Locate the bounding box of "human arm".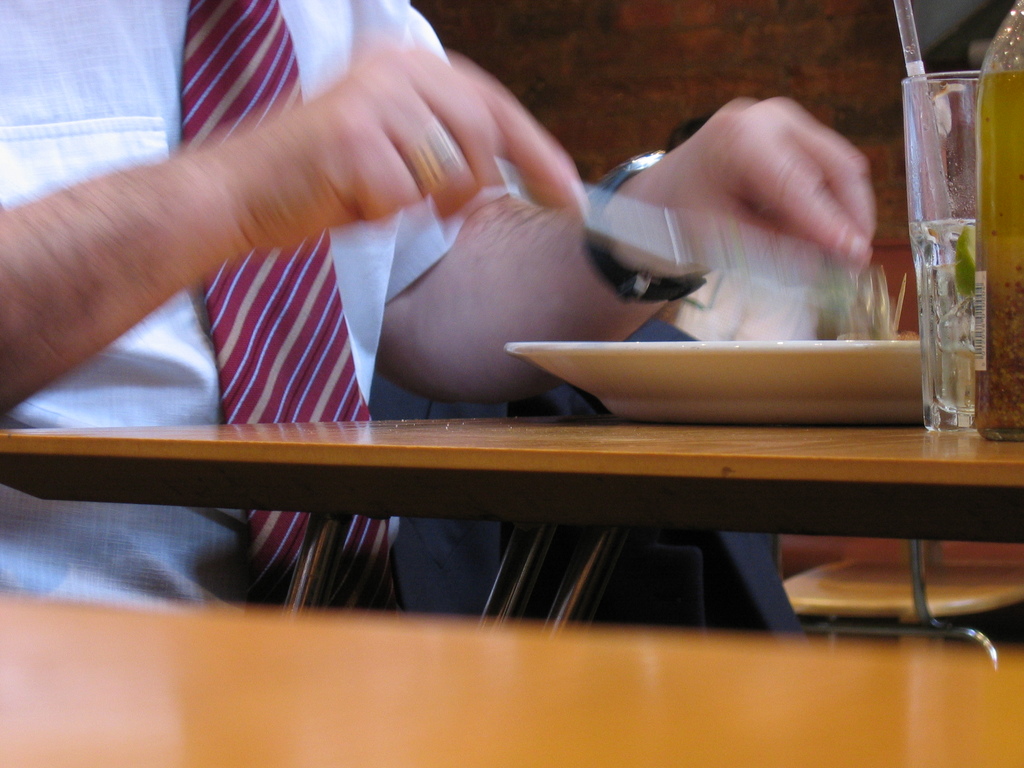
Bounding box: rect(359, 92, 879, 413).
